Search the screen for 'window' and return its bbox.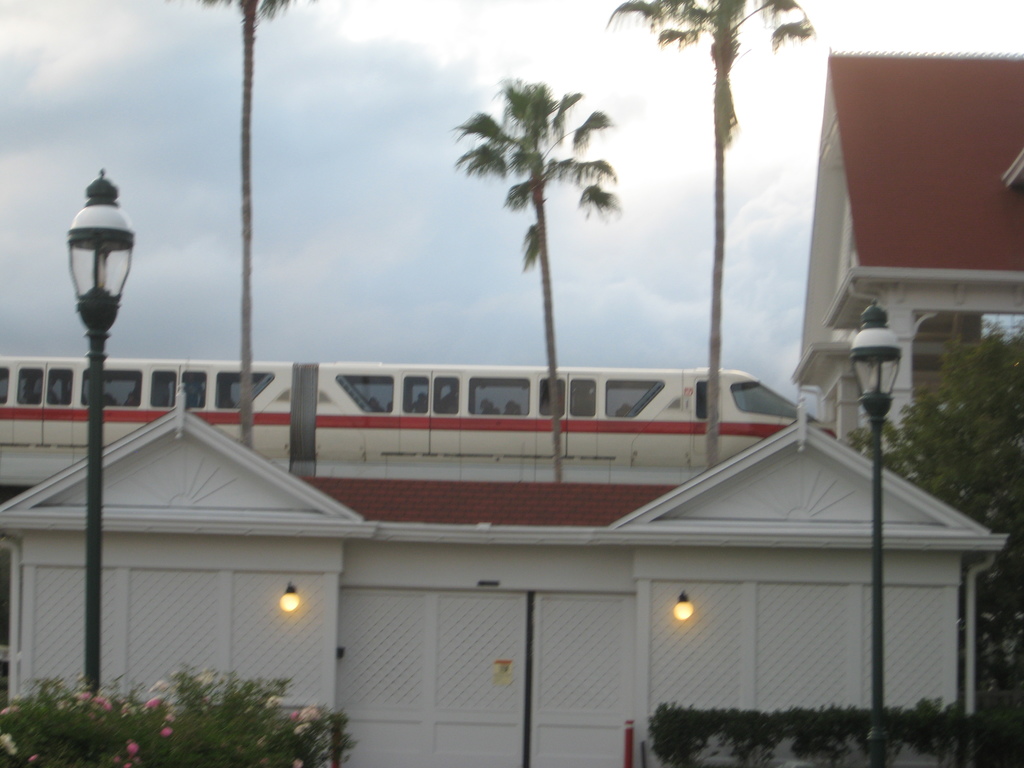
Found: 915:311:1023:410.
